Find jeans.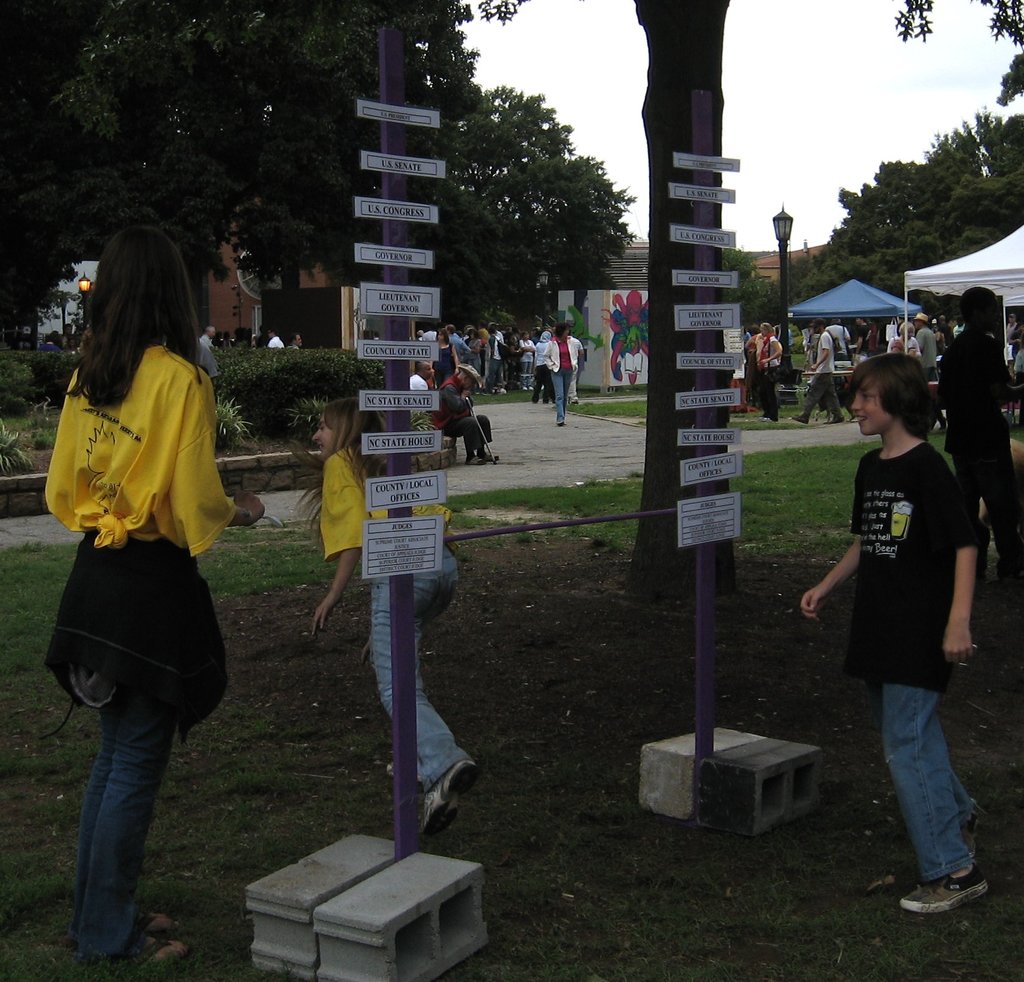
<box>880,682,976,882</box>.
